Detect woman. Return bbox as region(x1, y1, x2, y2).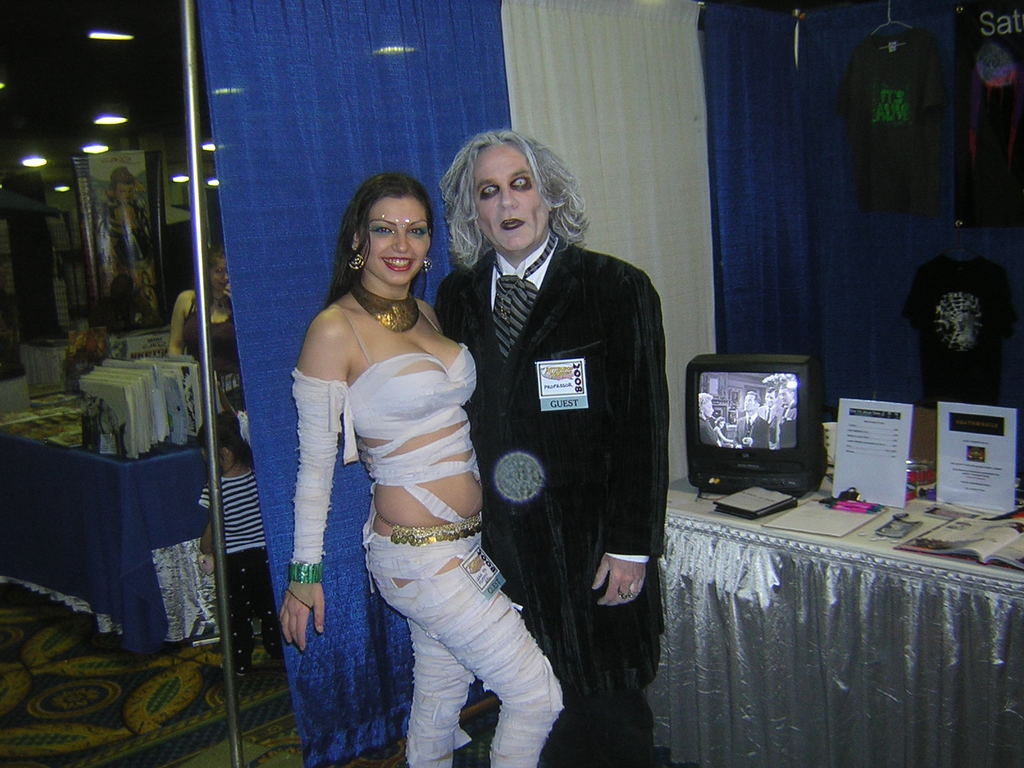
region(697, 391, 719, 446).
